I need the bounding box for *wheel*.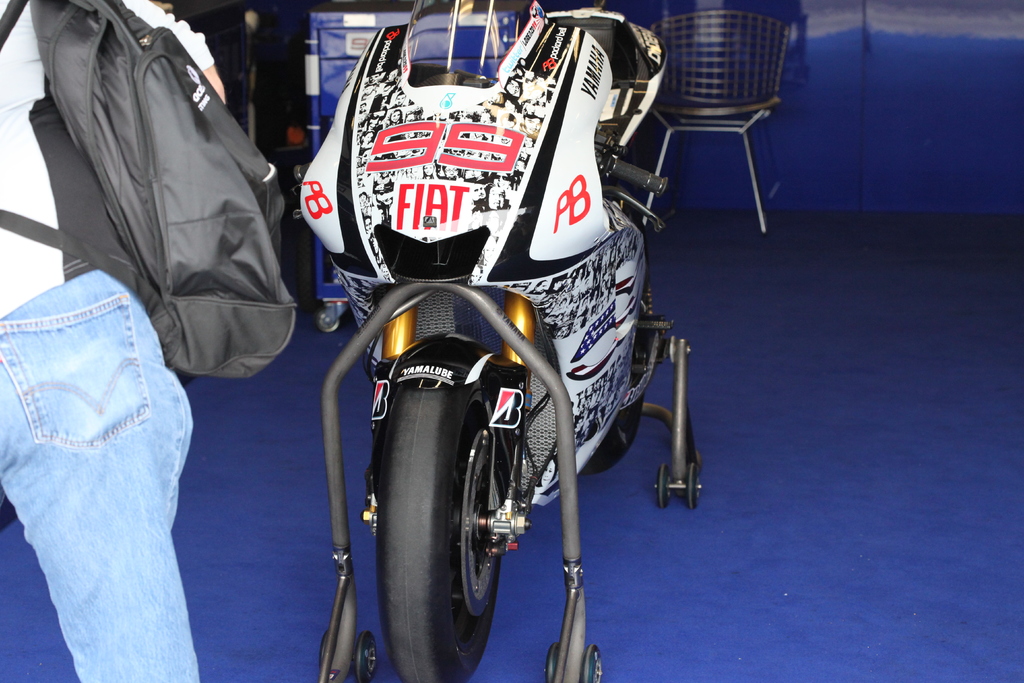
Here it is: <box>357,629,372,682</box>.
